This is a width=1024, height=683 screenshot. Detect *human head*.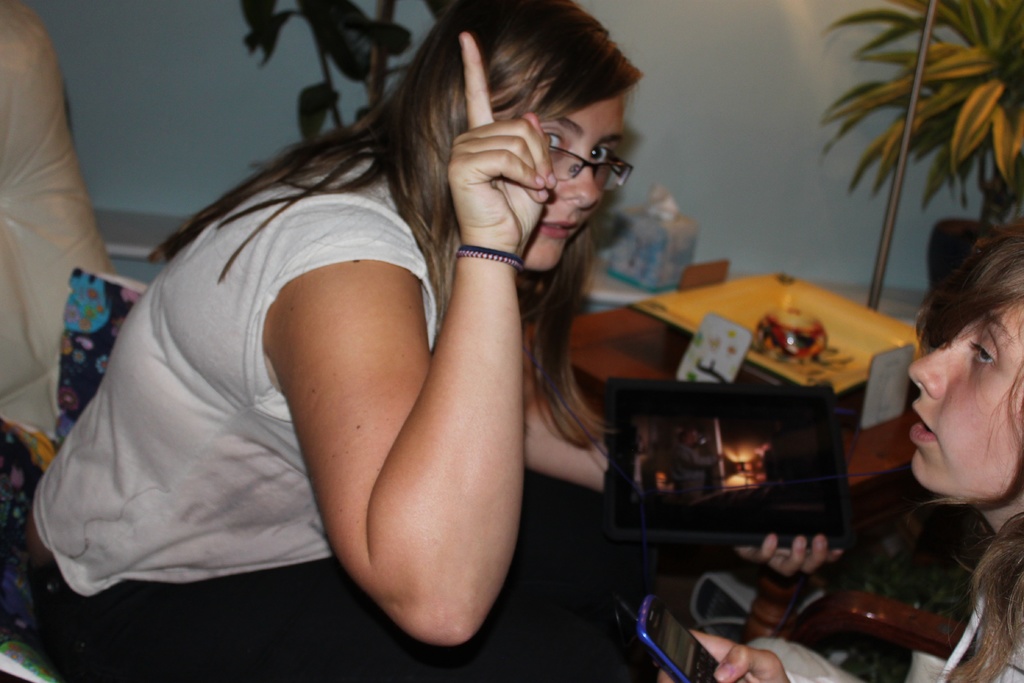
<region>909, 223, 1023, 513</region>.
